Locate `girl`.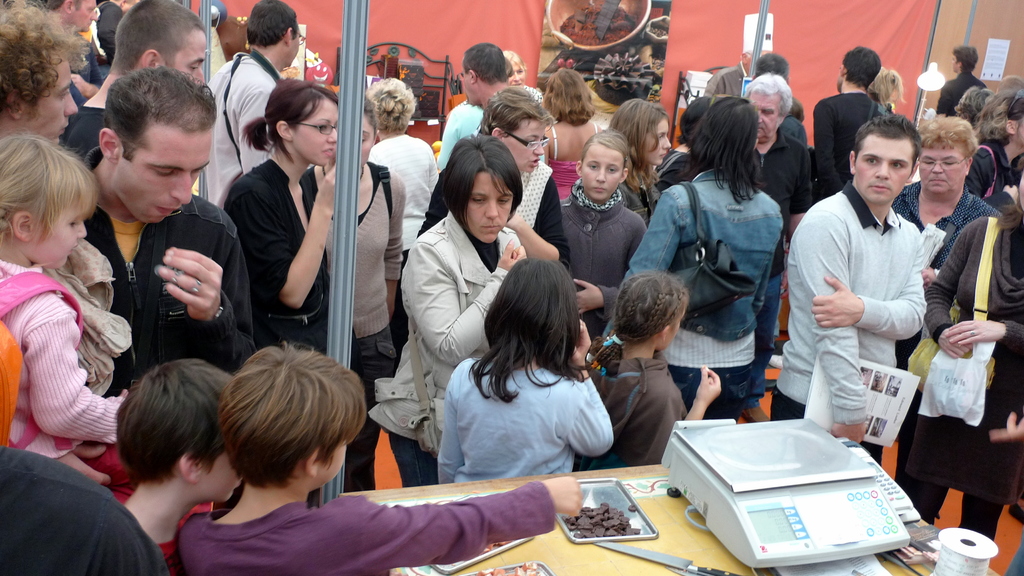
Bounding box: <region>317, 88, 409, 493</region>.
